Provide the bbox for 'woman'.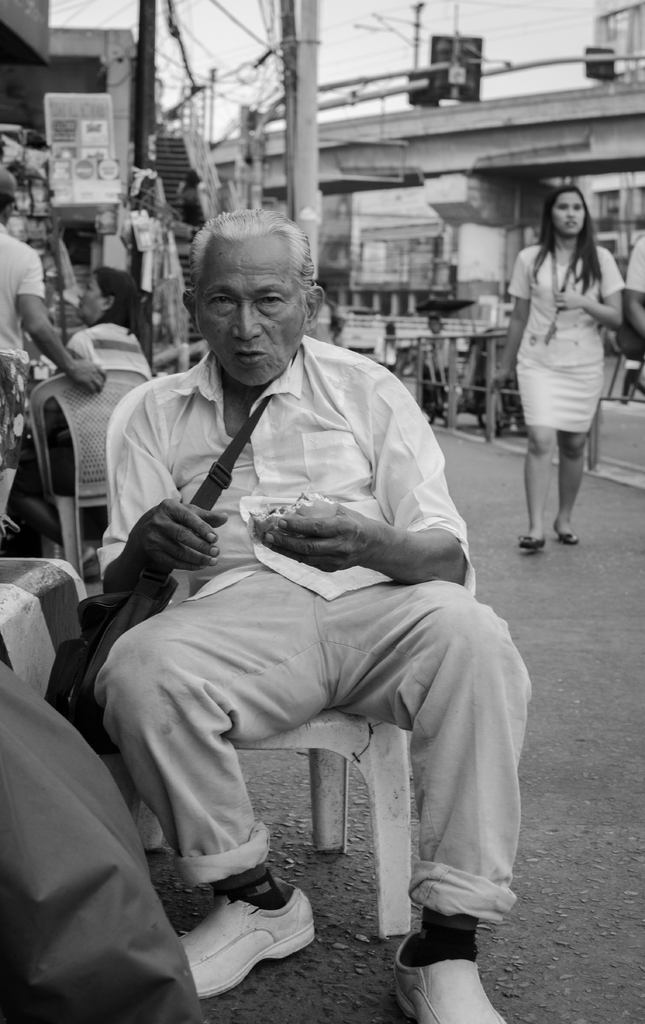
[487, 182, 626, 552].
